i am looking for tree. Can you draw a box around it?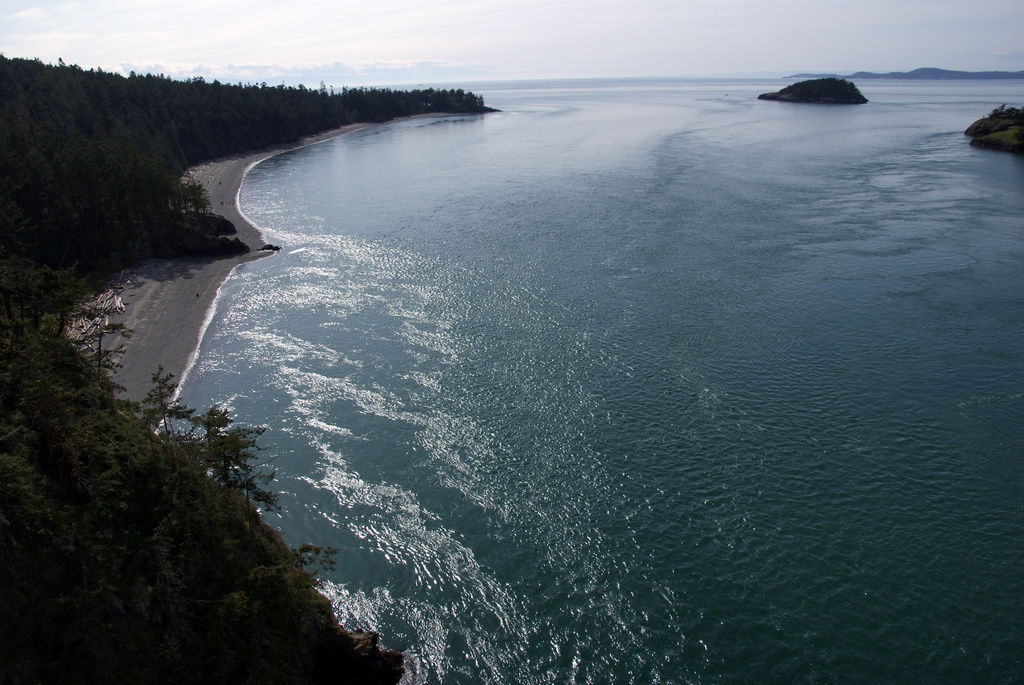
Sure, the bounding box is crop(142, 365, 196, 441).
